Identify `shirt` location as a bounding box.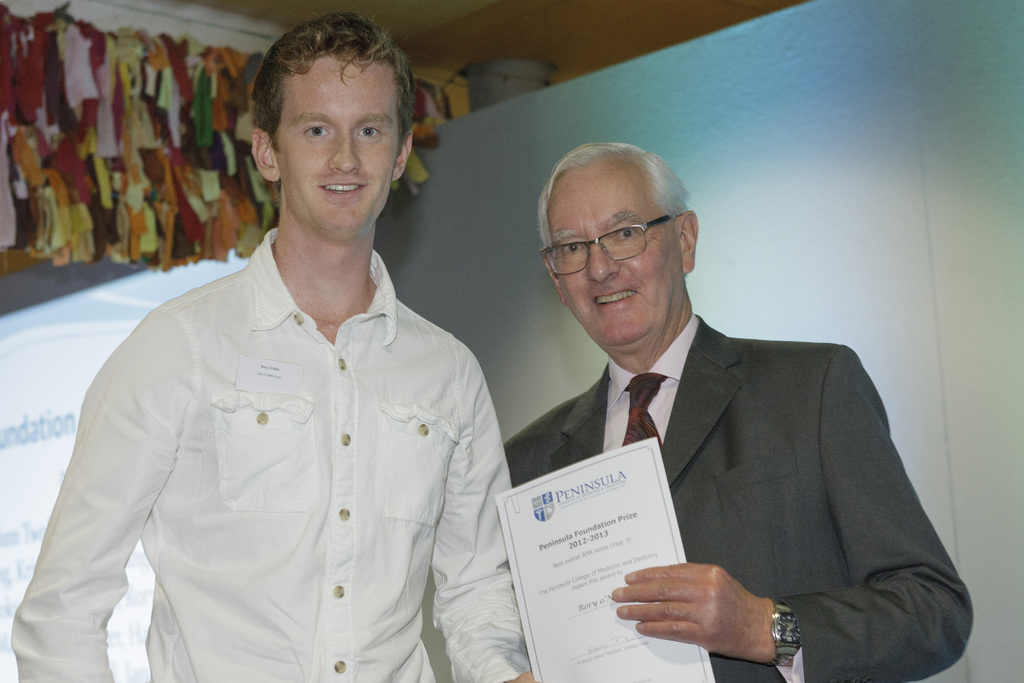
602/313/806/682.
